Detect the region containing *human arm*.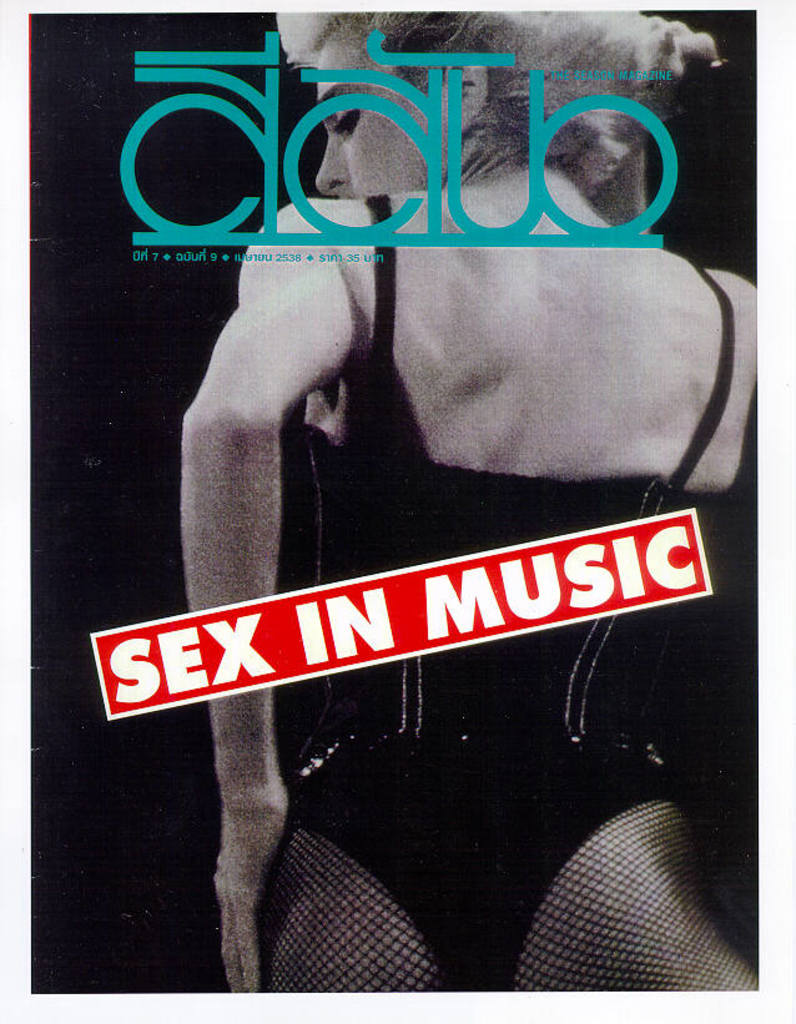
box=[641, 268, 761, 761].
